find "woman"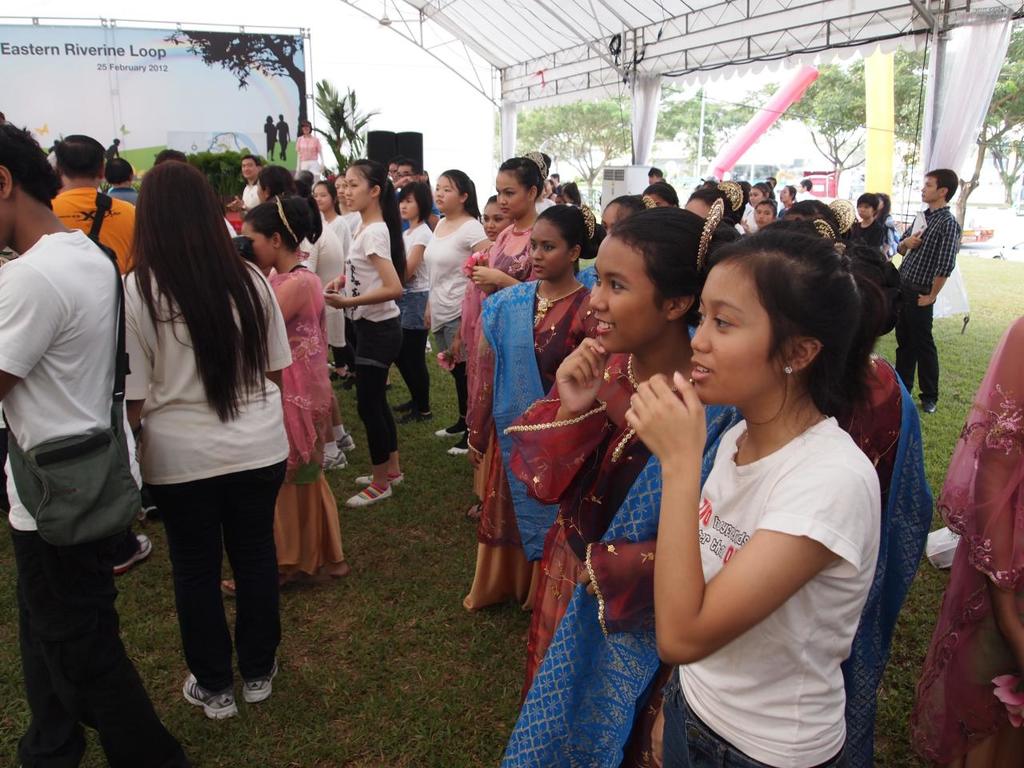
[239,198,346,586]
